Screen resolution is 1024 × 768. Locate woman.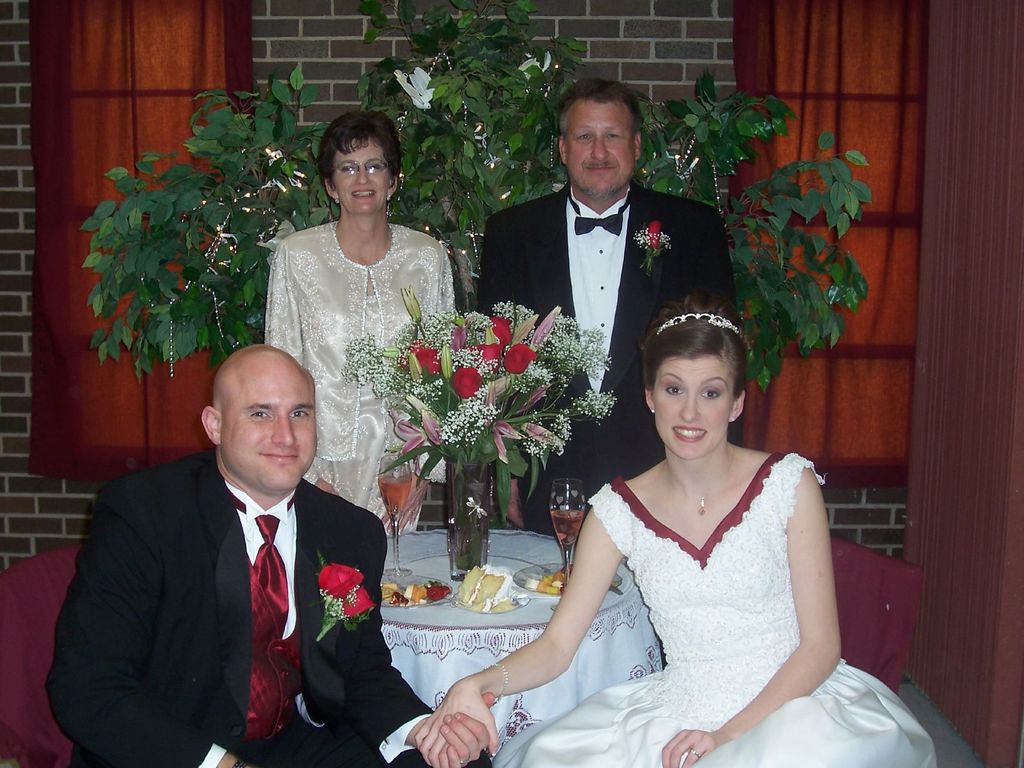
515/311/879/752.
